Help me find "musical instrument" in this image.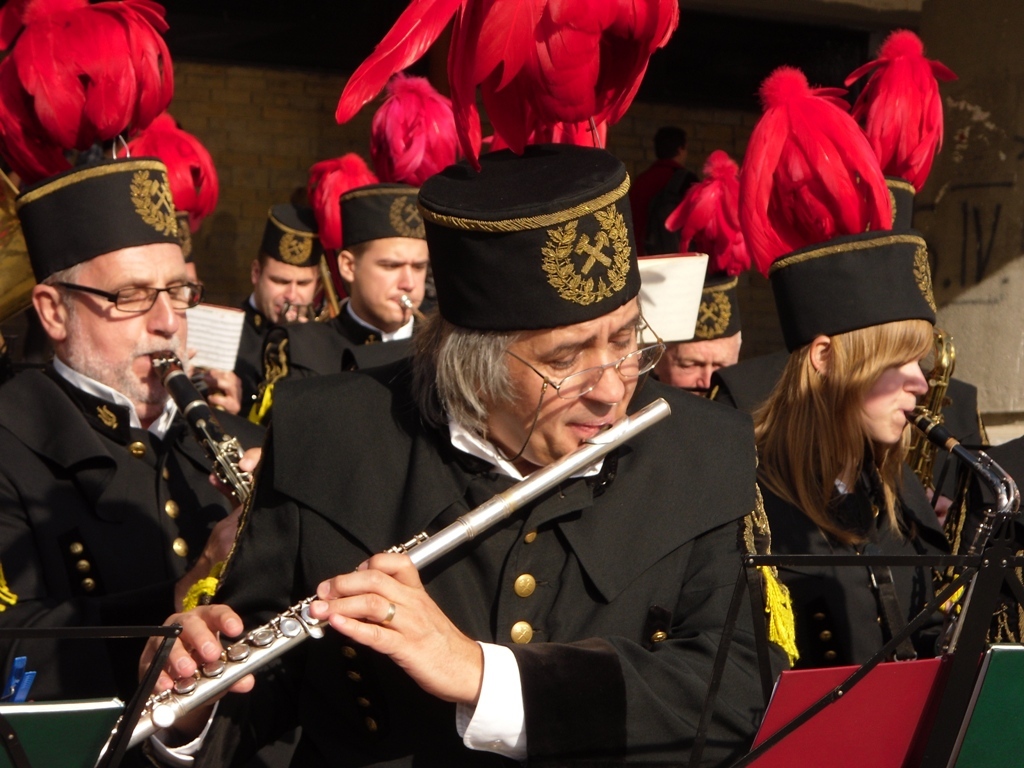
Found it: bbox=[395, 287, 448, 333].
